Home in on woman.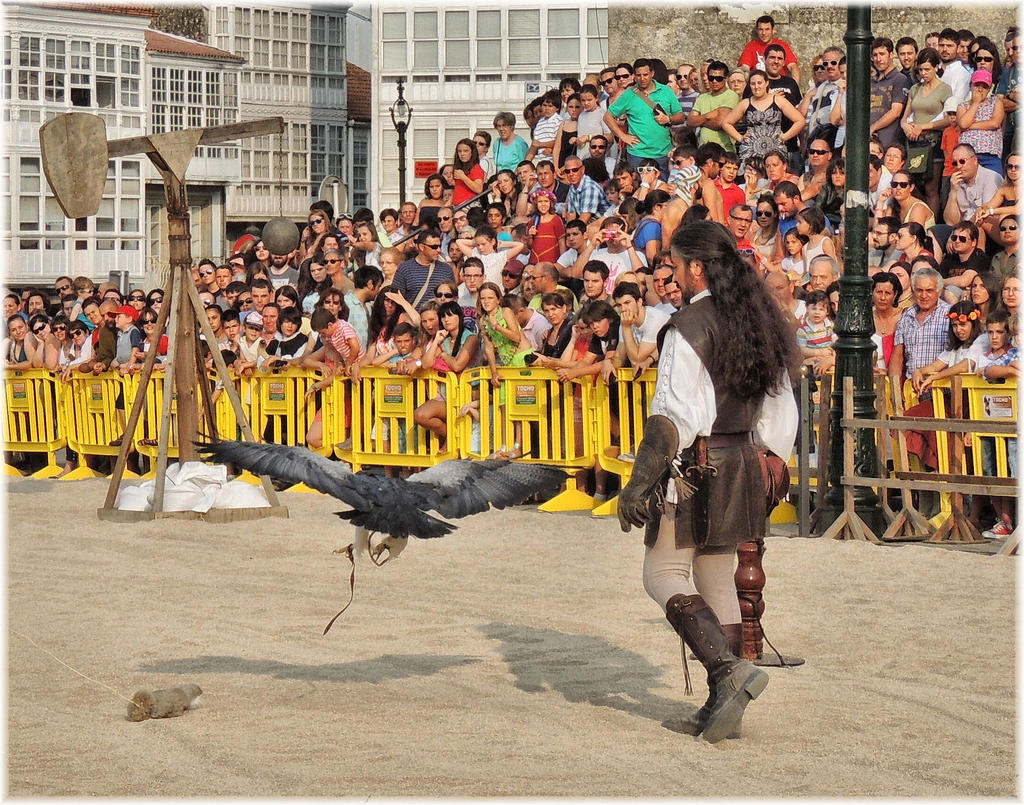
Homed in at <bbox>863, 270, 906, 372</bbox>.
